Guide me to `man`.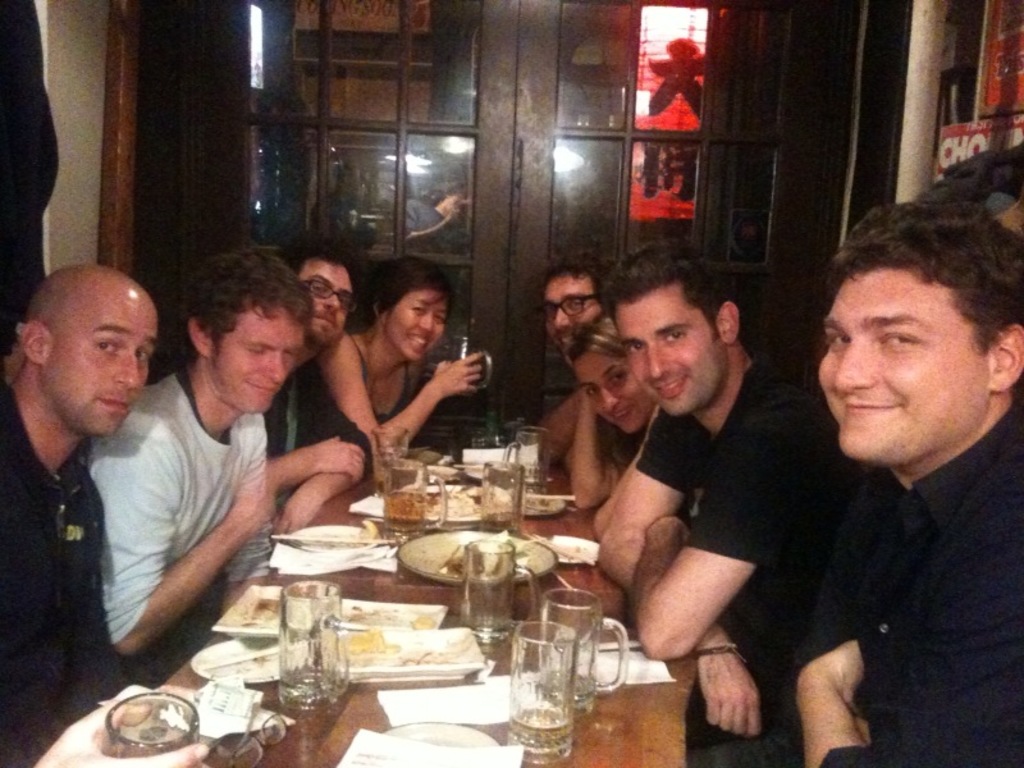
Guidance: bbox(0, 262, 210, 767).
